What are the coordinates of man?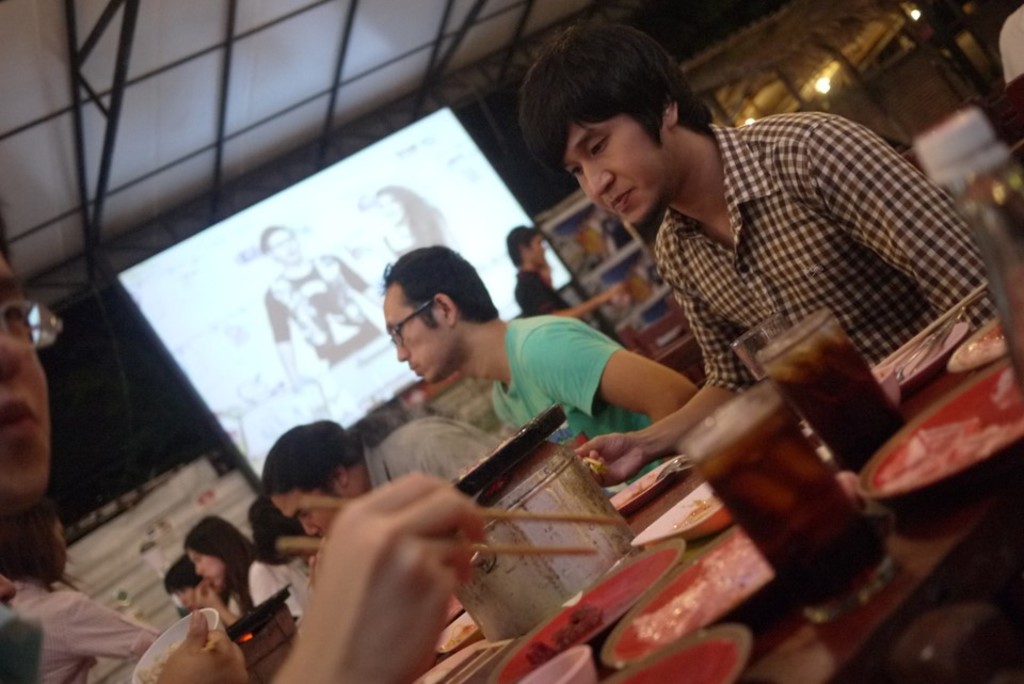
{"left": 262, "top": 420, "right": 499, "bottom": 579}.
